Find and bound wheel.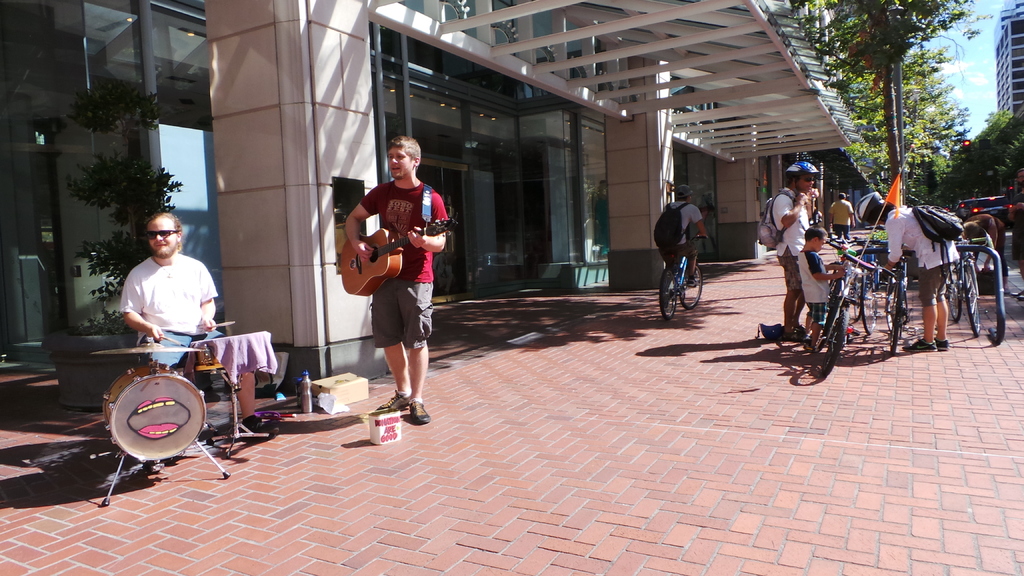
Bound: bbox=[851, 272, 862, 321].
